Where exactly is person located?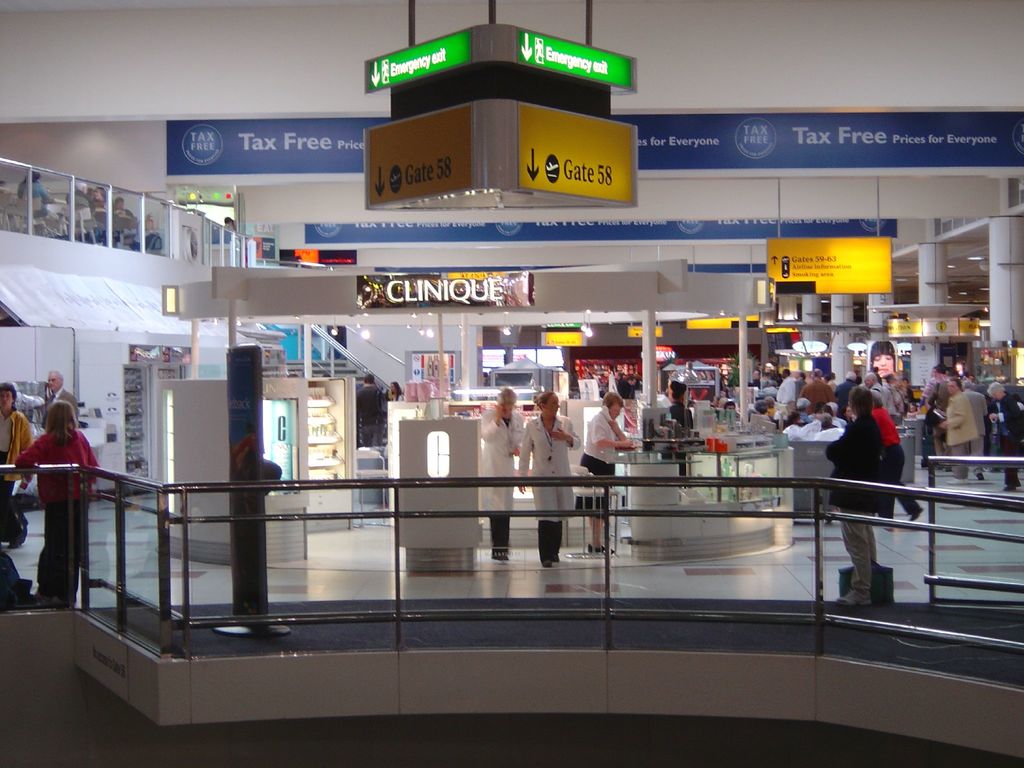
Its bounding box is bbox(223, 214, 237, 232).
